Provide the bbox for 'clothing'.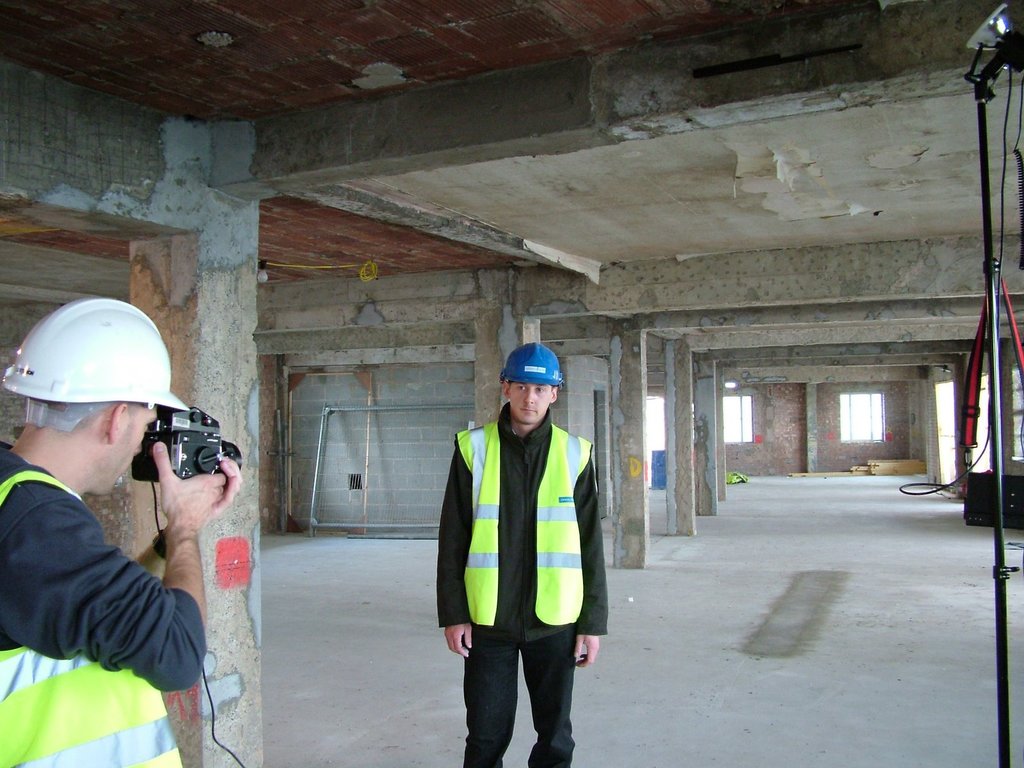
select_region(0, 444, 200, 767).
